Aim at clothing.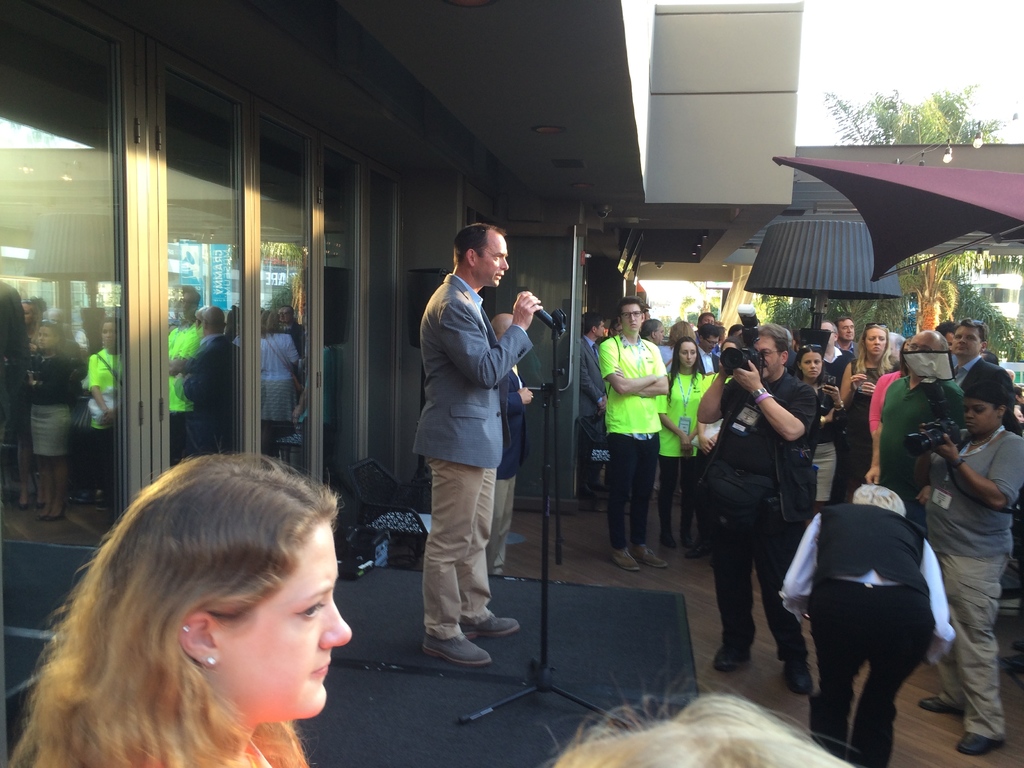
Aimed at [x1=652, y1=373, x2=697, y2=566].
